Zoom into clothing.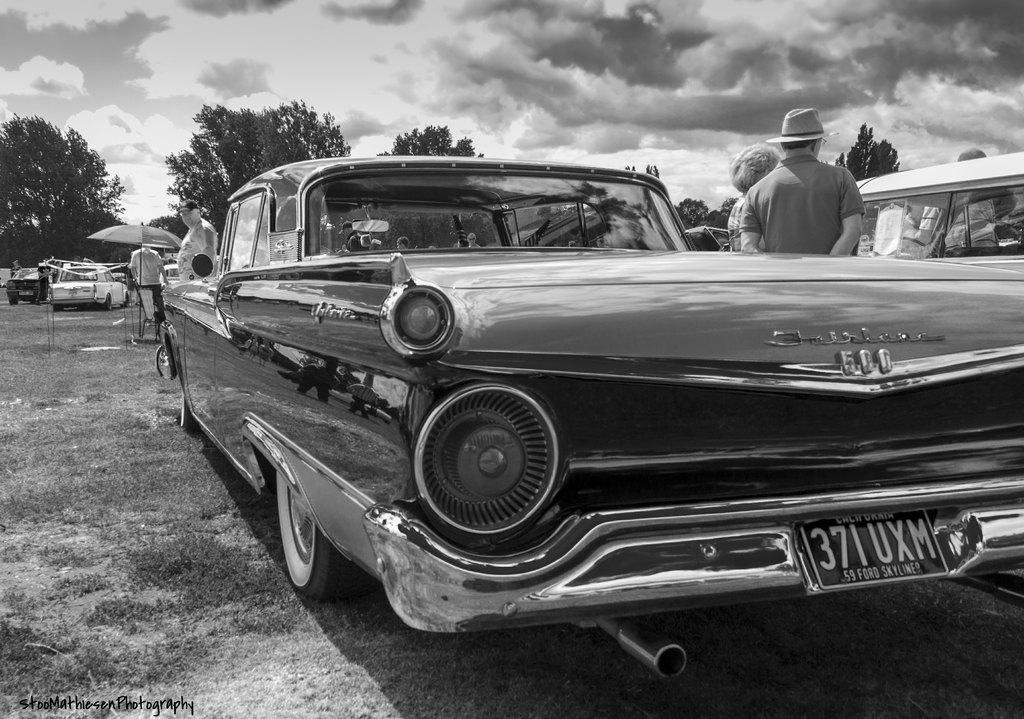
Zoom target: 40:260:57:302.
